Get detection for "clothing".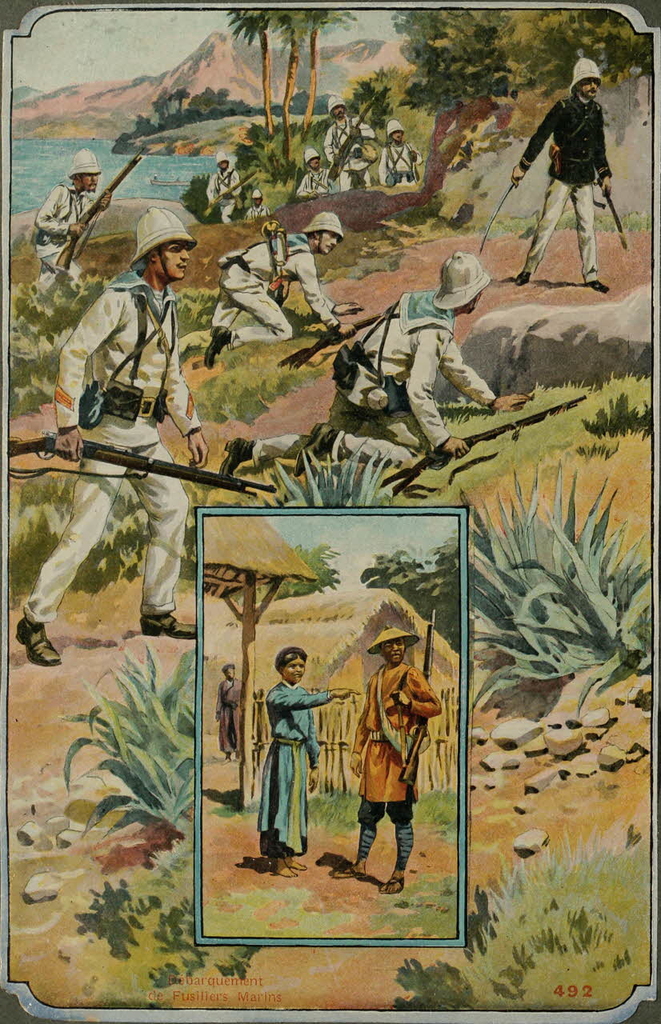
Detection: [351, 658, 435, 889].
